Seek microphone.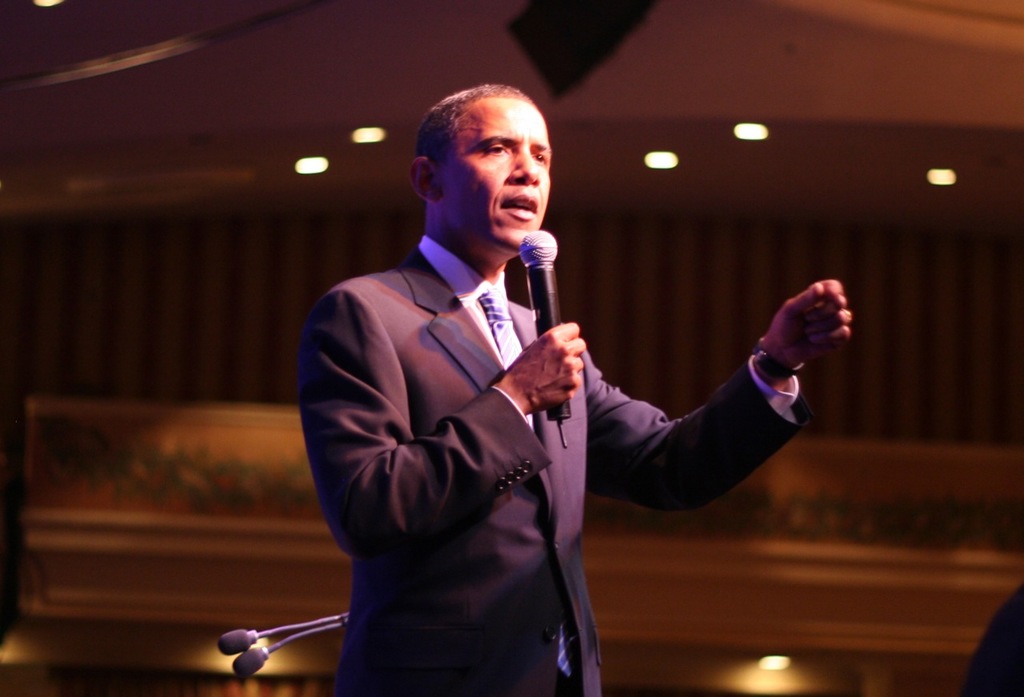
select_region(220, 622, 258, 658).
